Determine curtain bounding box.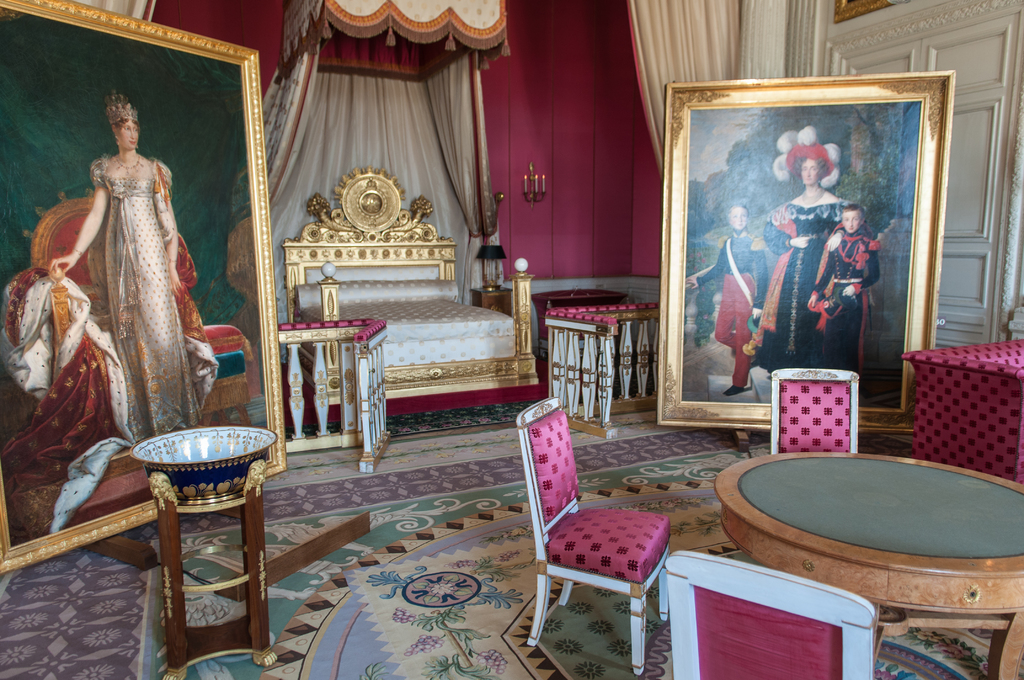
Determined: <region>268, 73, 474, 358</region>.
